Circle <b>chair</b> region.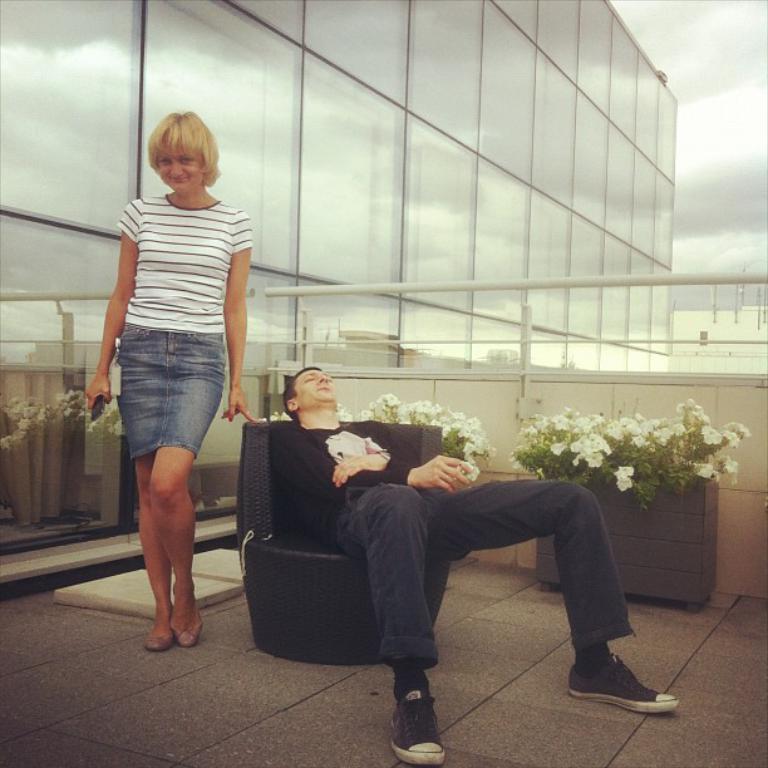
Region: l=225, t=417, r=443, b=668.
